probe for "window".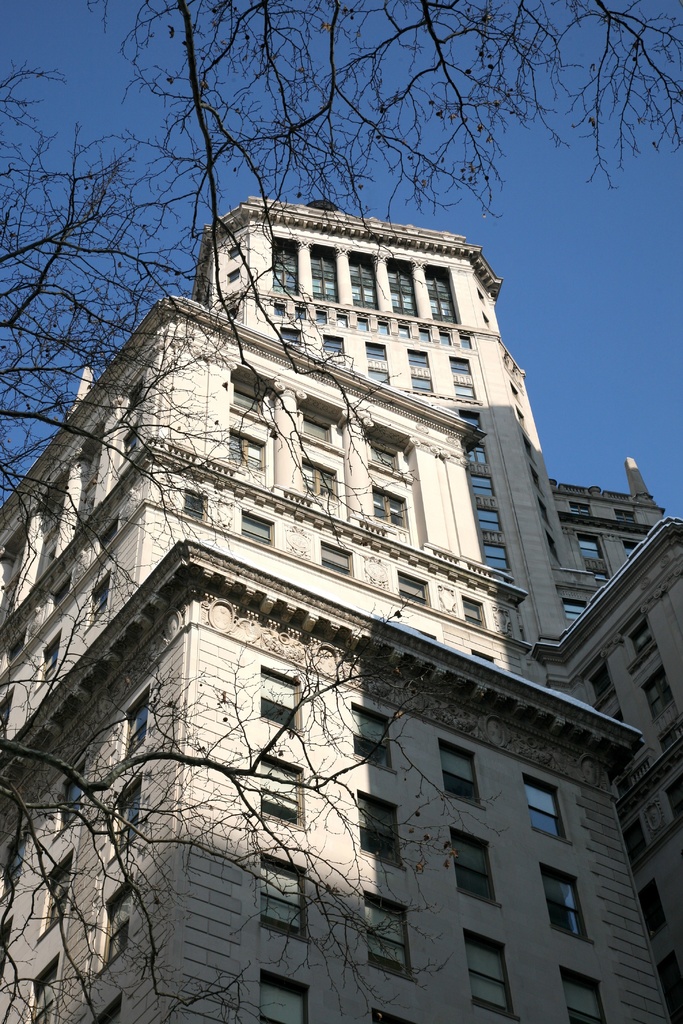
Probe result: (327, 547, 356, 571).
